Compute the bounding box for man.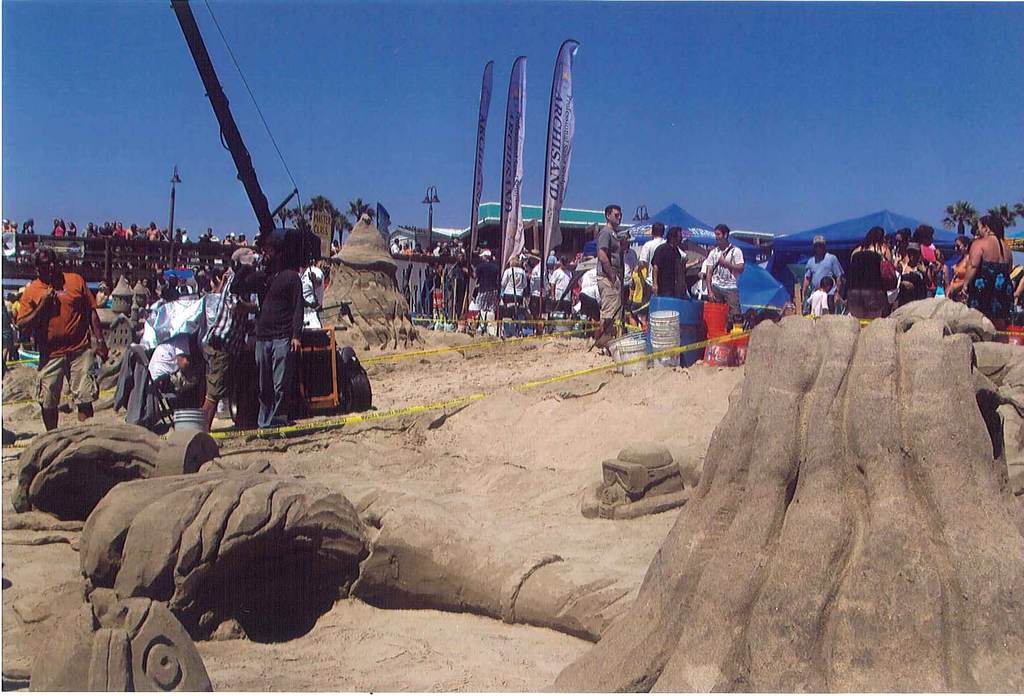
<region>623, 234, 639, 320</region>.
